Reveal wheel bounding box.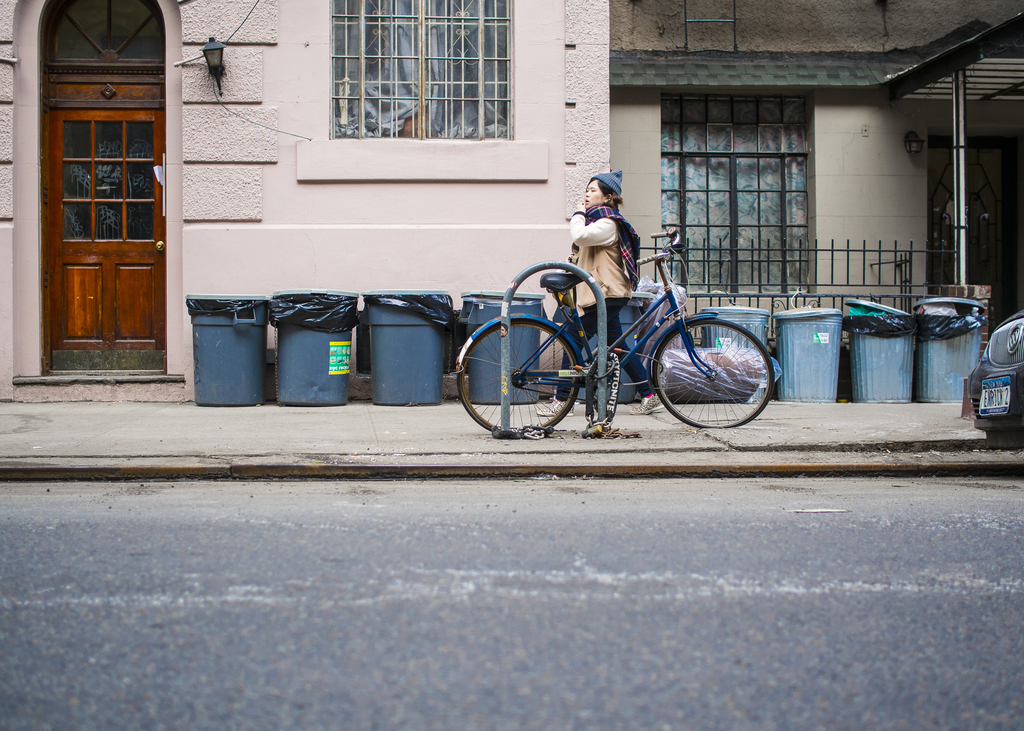
Revealed: pyautogui.locateOnScreen(663, 316, 764, 422).
